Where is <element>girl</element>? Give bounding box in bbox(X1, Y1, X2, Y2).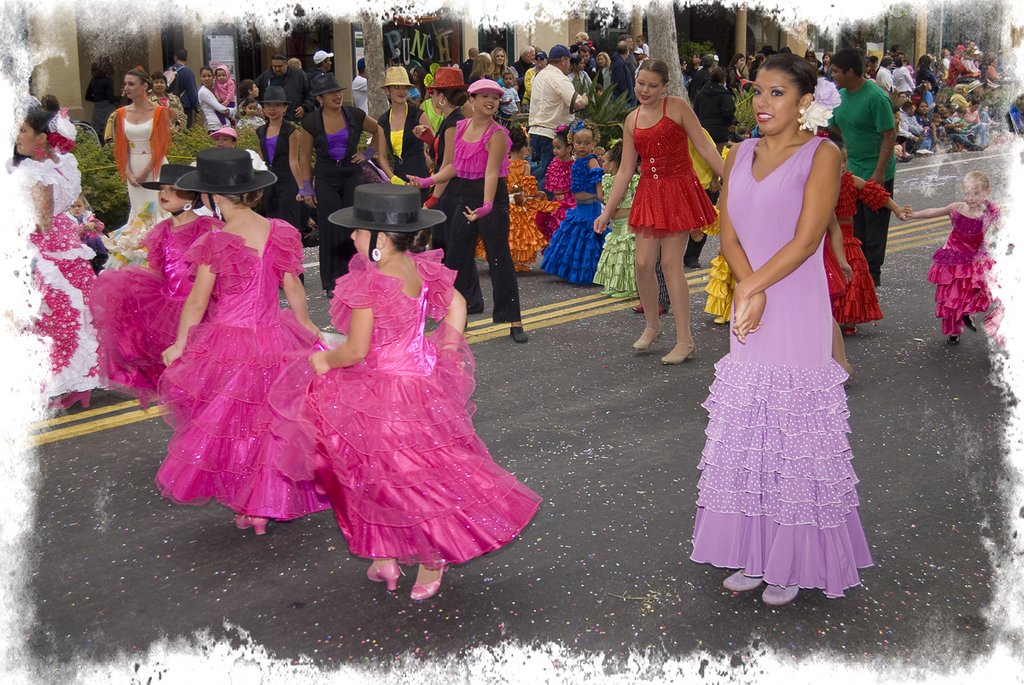
bbox(541, 122, 573, 240).
